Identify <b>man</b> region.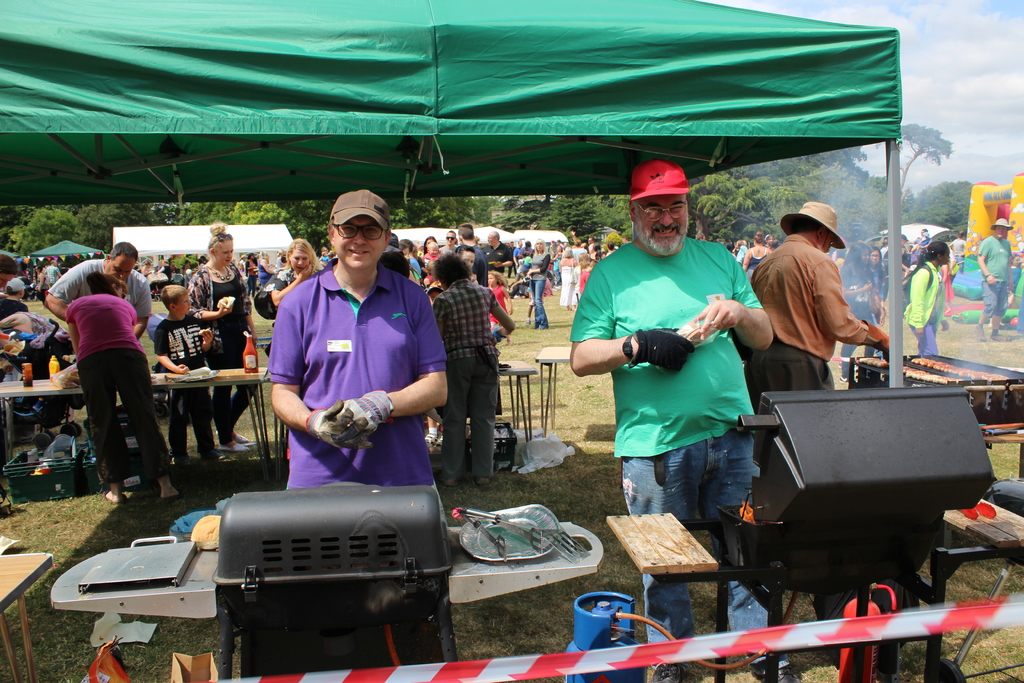
Region: box(576, 172, 788, 566).
